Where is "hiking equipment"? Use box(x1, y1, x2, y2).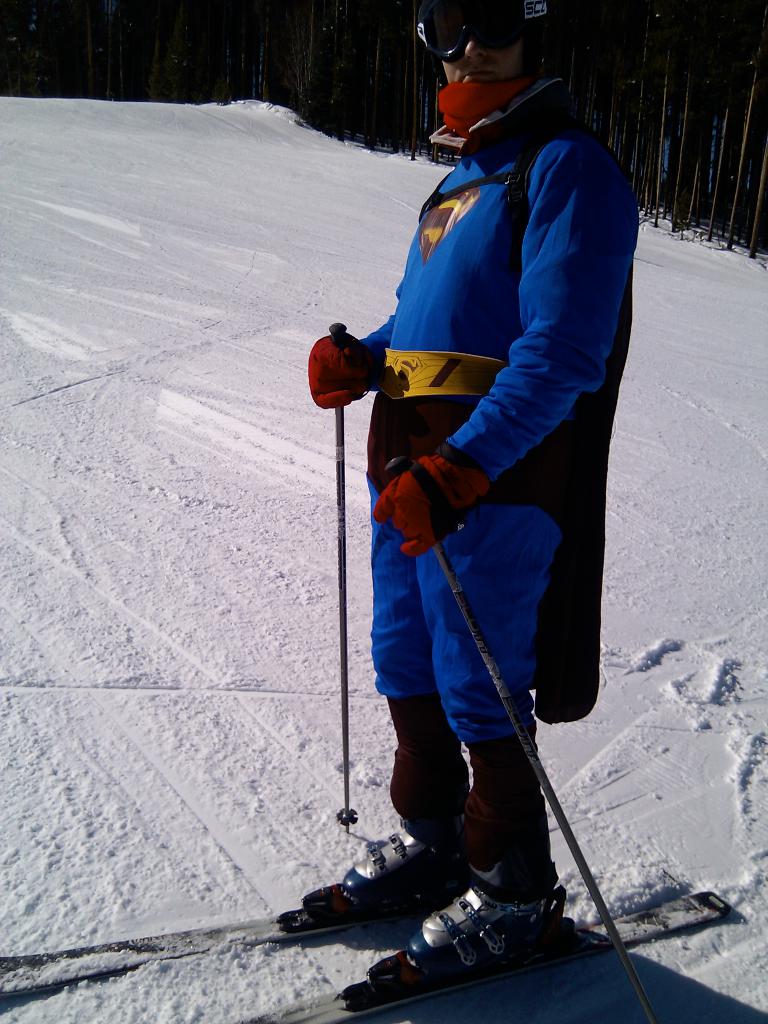
box(335, 324, 358, 829).
